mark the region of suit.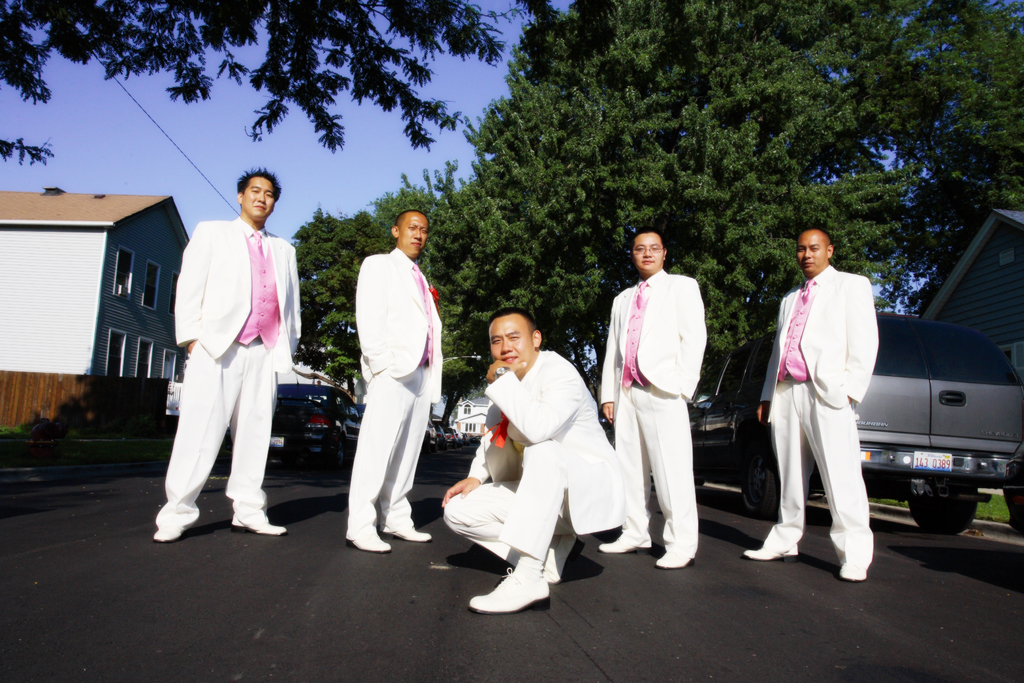
Region: {"left": 161, "top": 177, "right": 297, "bottom": 547}.
